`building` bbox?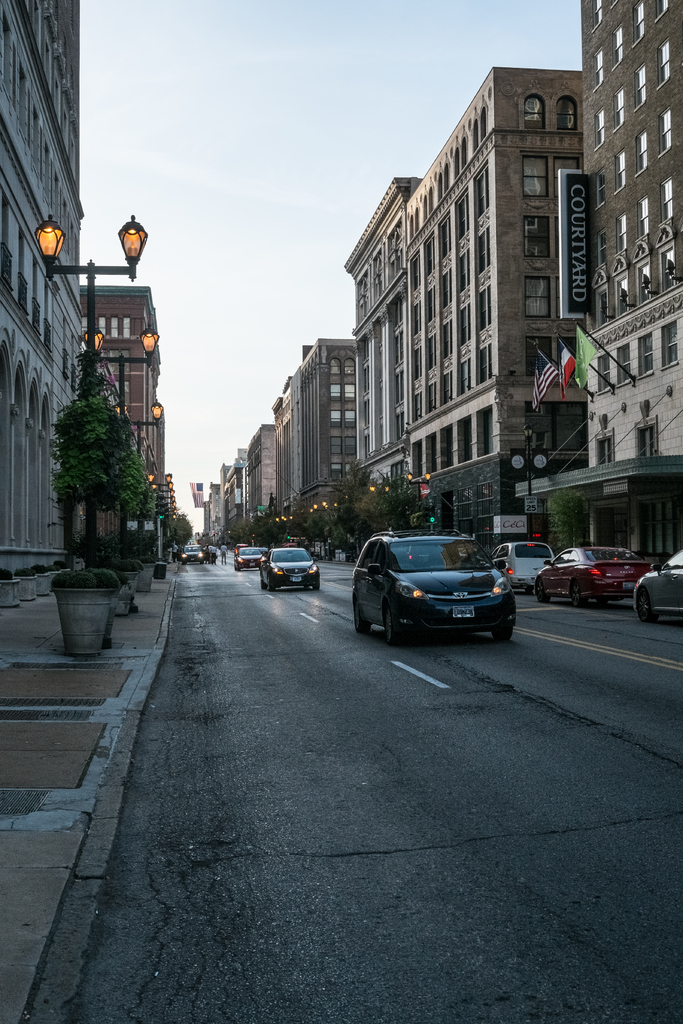
0, 0, 88, 580
